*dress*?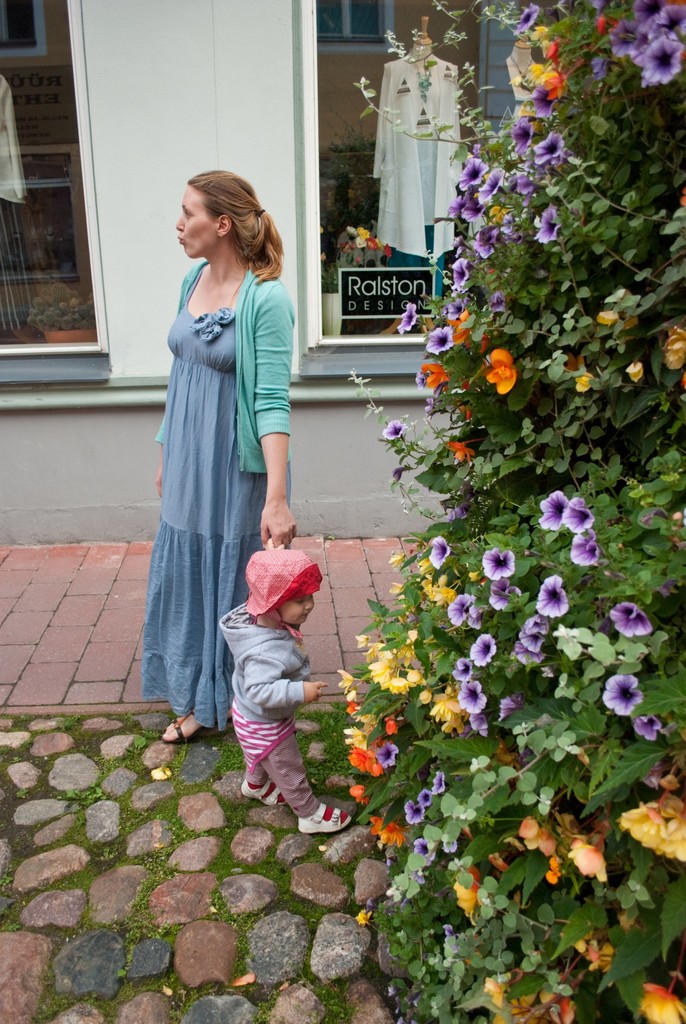
141,273,291,730
